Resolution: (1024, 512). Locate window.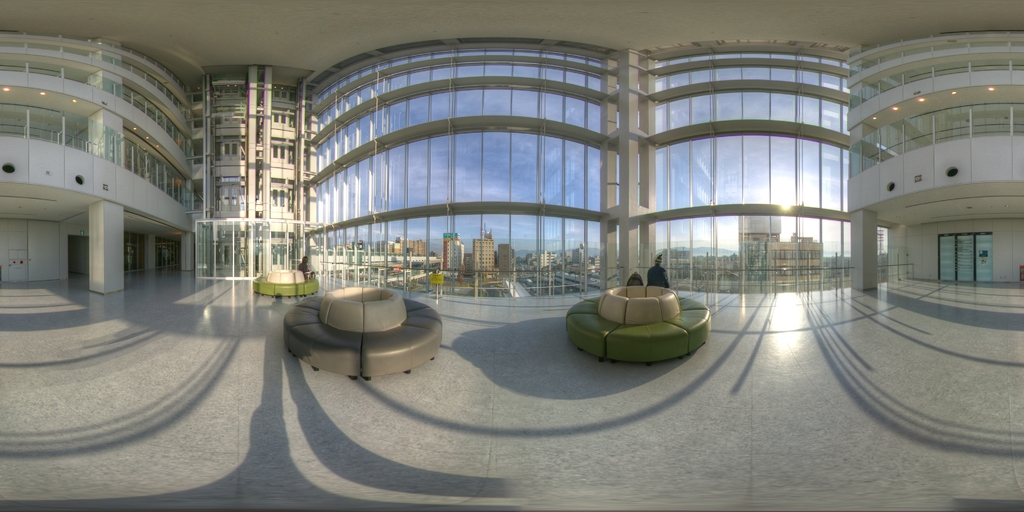
x1=931, y1=216, x2=989, y2=282.
